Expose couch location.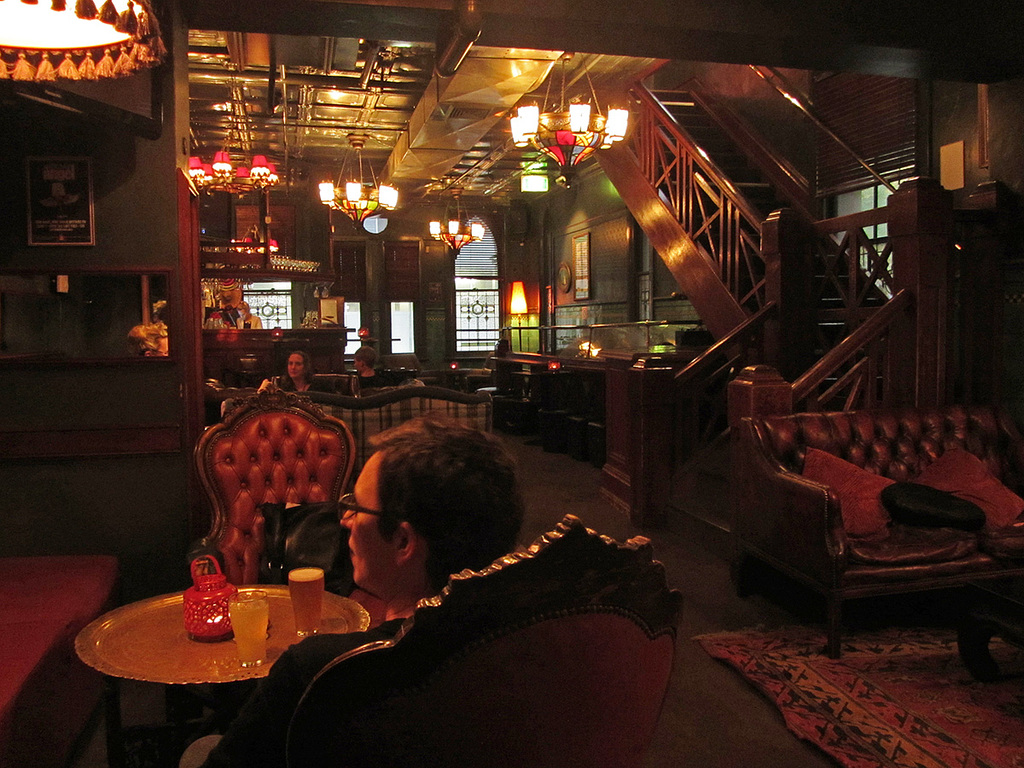
Exposed at <box>667,371,1023,678</box>.
